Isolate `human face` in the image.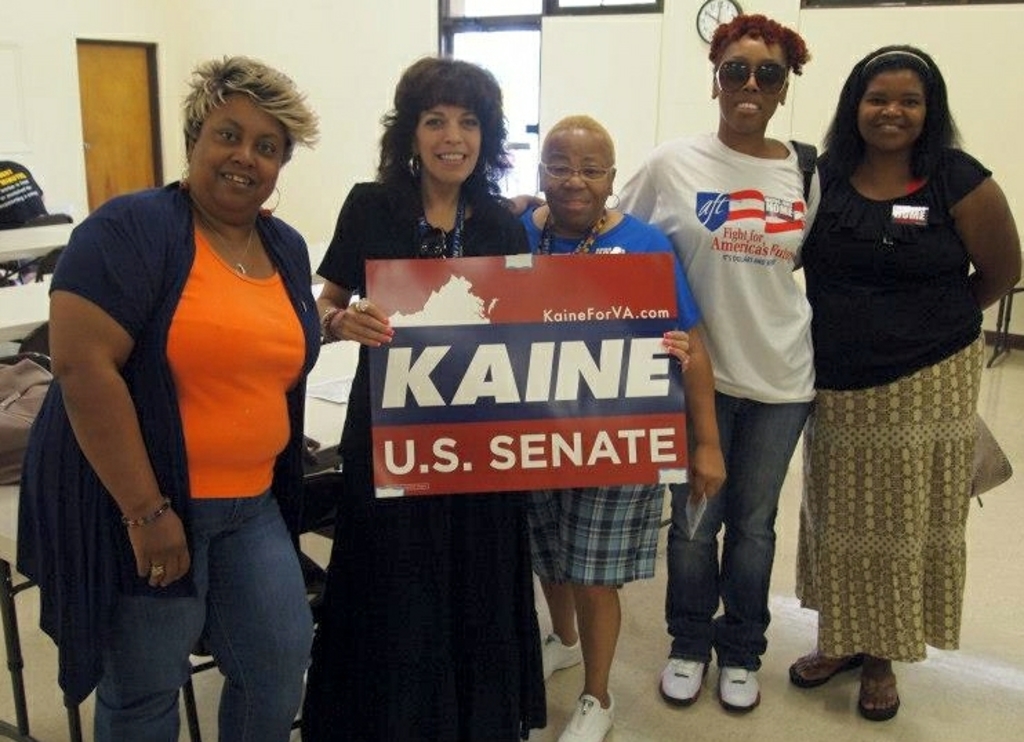
Isolated region: l=853, t=68, r=925, b=148.
